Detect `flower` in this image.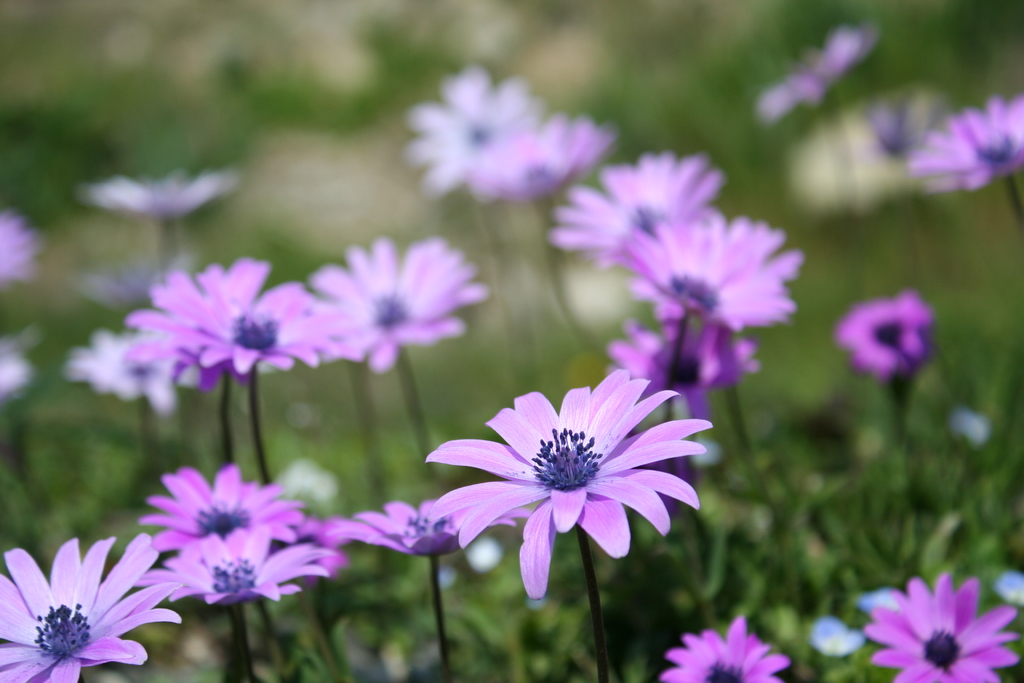
Detection: region(468, 117, 613, 204).
